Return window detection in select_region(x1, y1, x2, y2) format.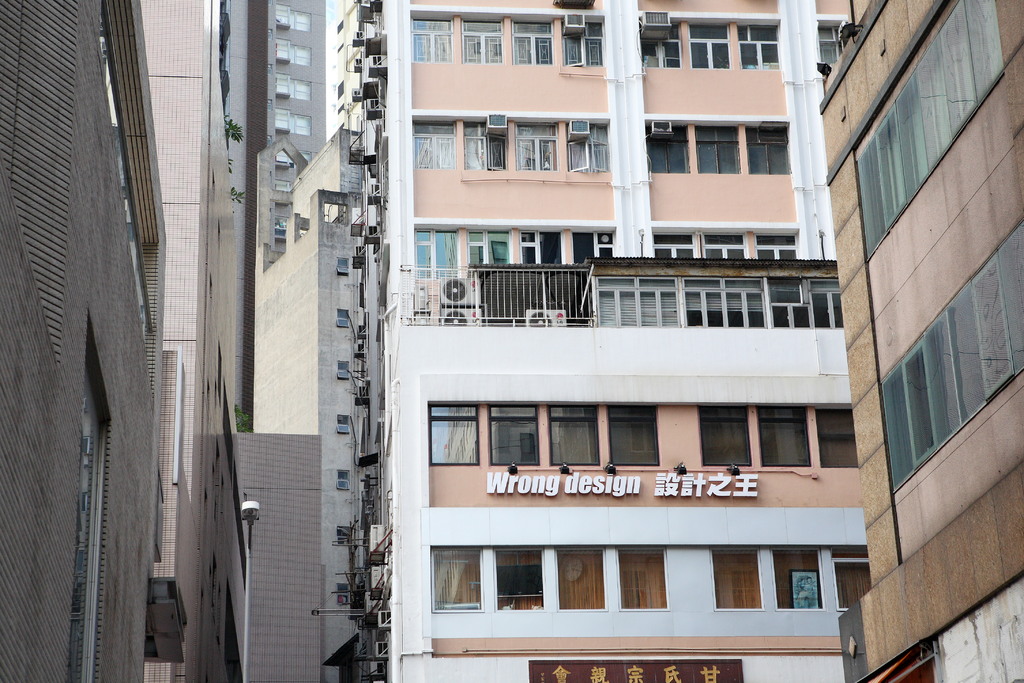
select_region(561, 117, 614, 168).
